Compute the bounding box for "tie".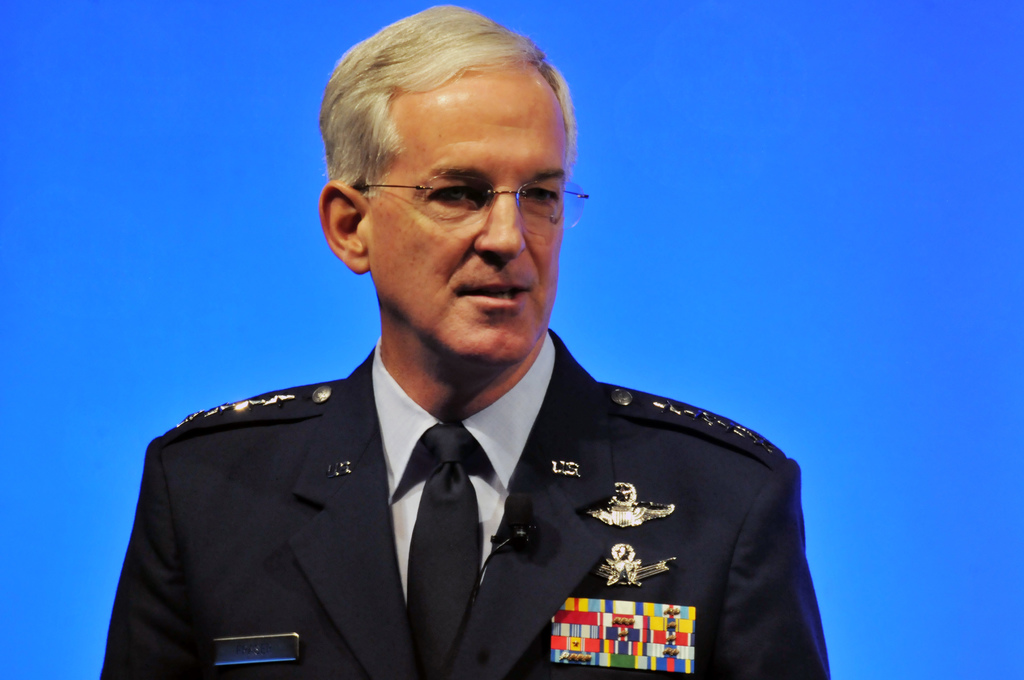
(x1=388, y1=424, x2=506, y2=677).
